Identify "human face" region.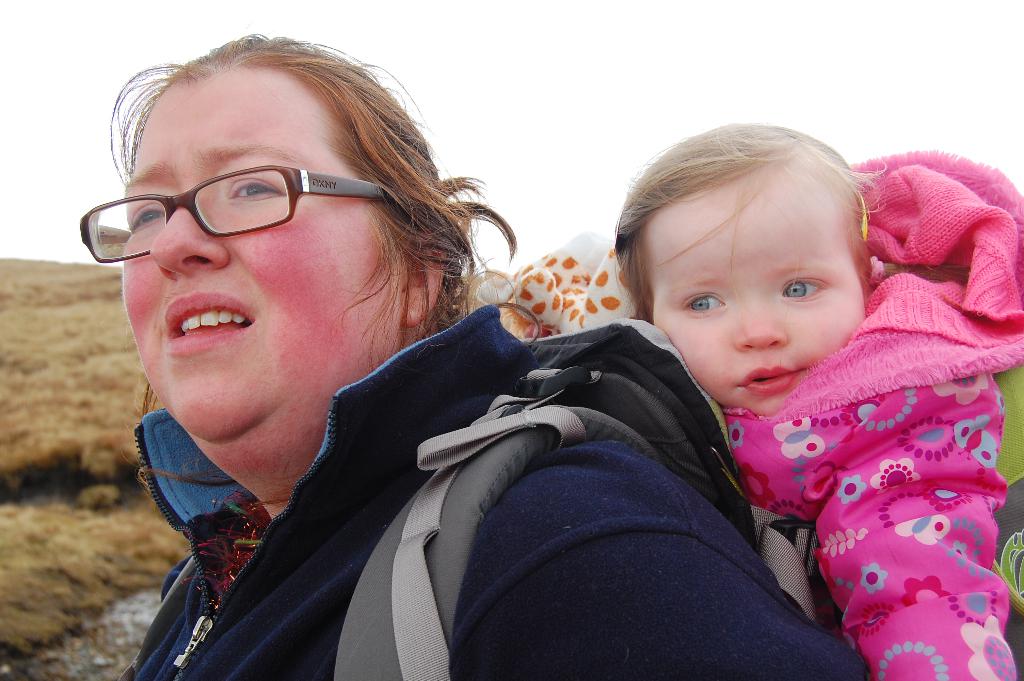
Region: [x1=645, y1=177, x2=876, y2=416].
